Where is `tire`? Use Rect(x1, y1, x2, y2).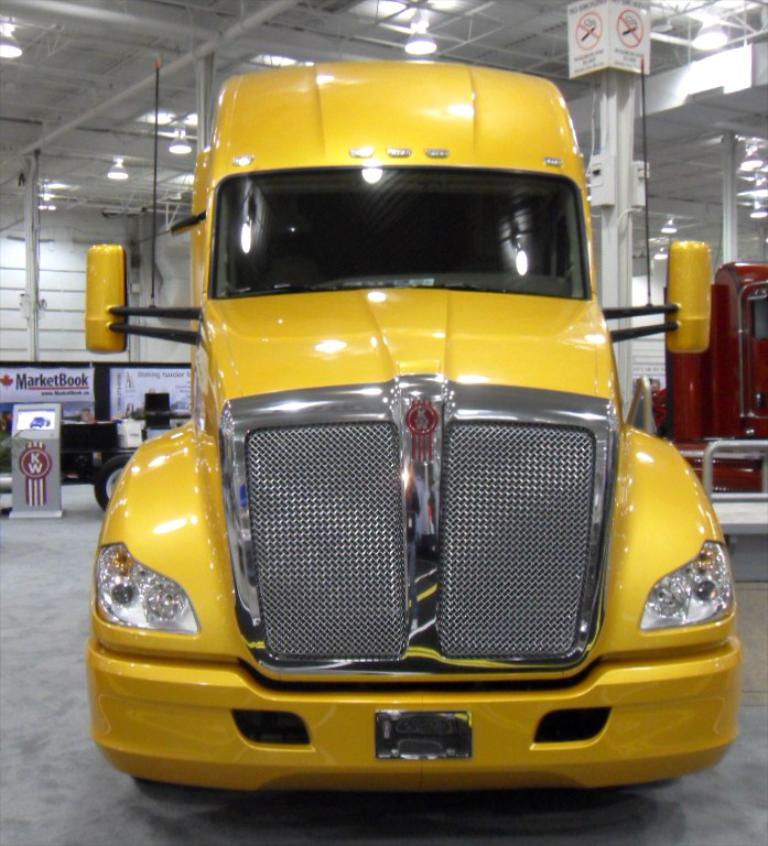
Rect(95, 456, 132, 517).
